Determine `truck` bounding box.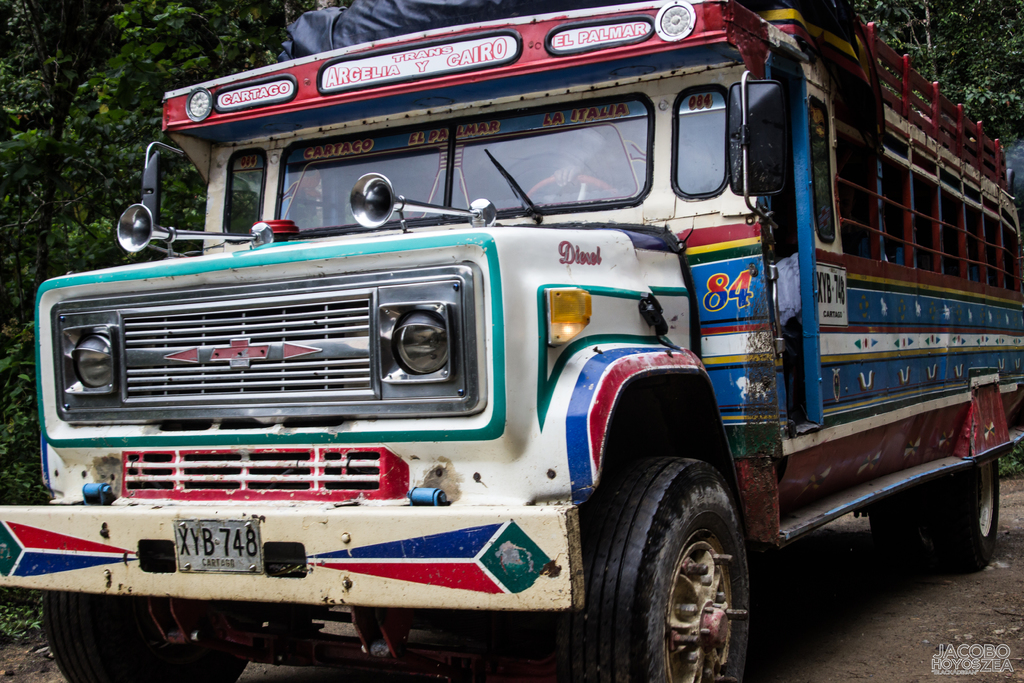
Determined: [left=19, top=21, right=1023, bottom=682].
